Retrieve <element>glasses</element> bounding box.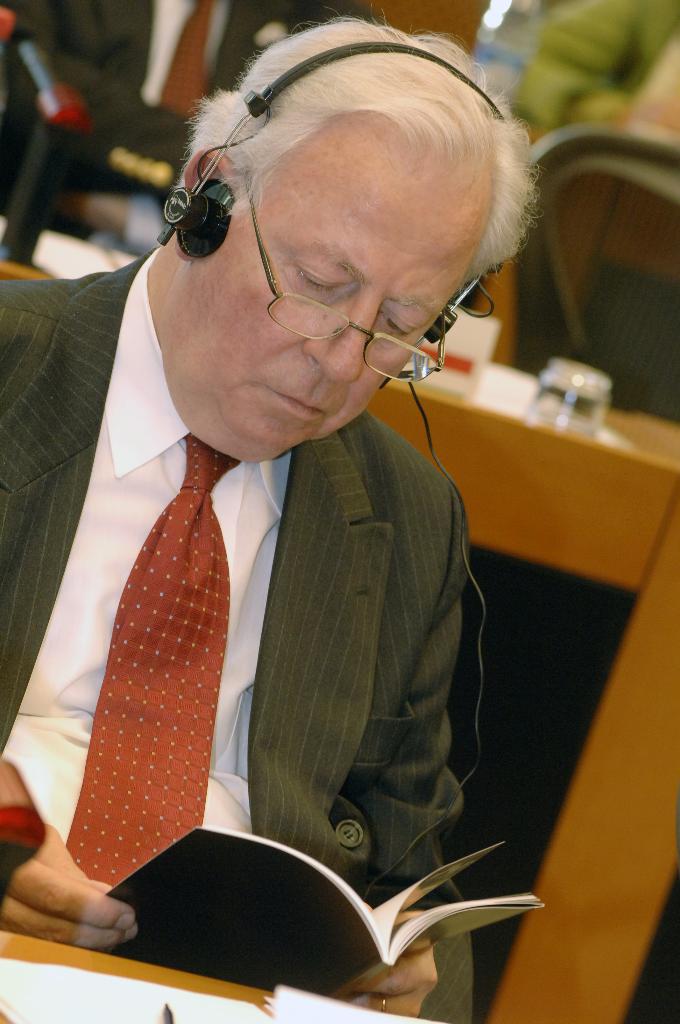
Bounding box: [248, 170, 447, 384].
